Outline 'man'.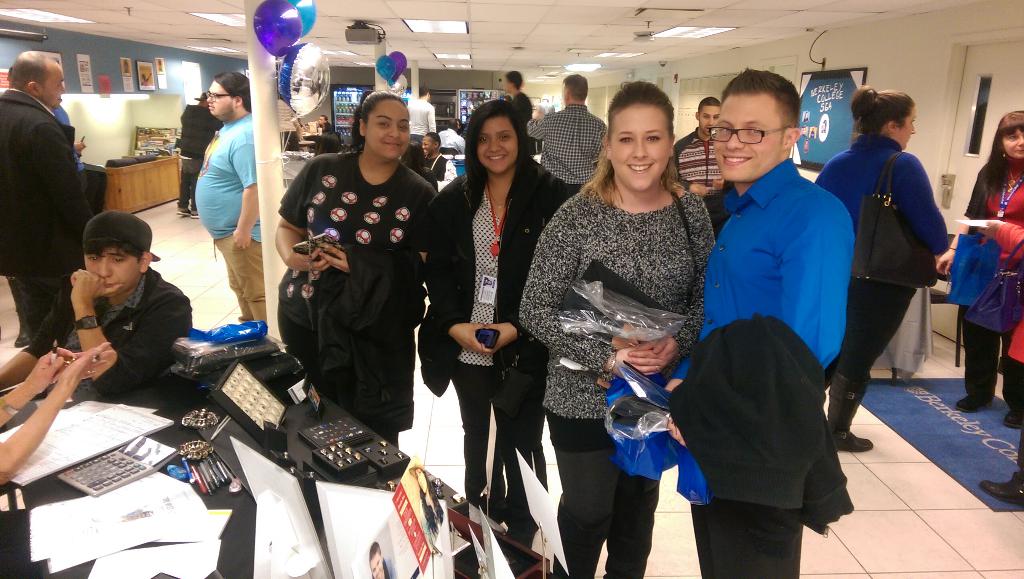
Outline: <bbox>200, 73, 274, 327</bbox>.
